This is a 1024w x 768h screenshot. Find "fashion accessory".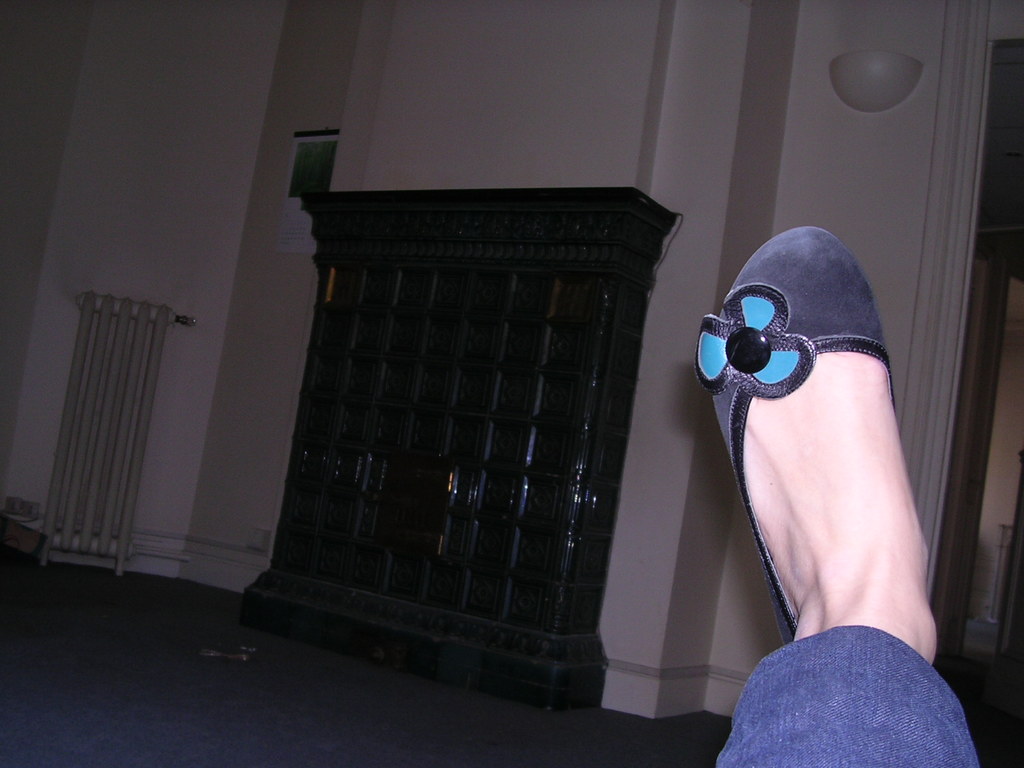
Bounding box: Rect(694, 223, 920, 644).
